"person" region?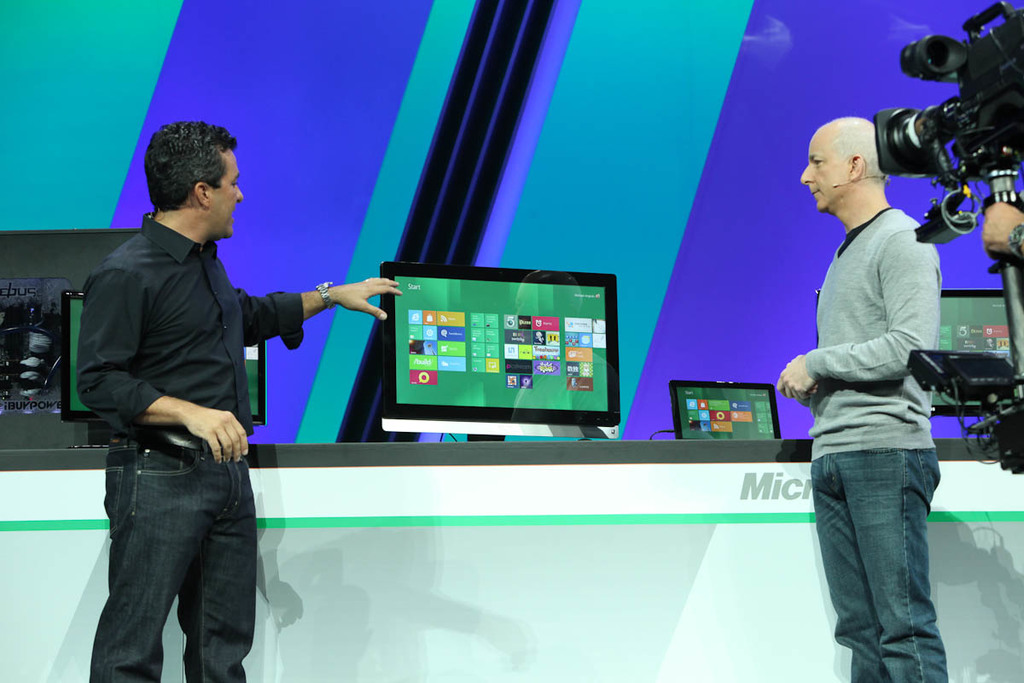
box=[785, 72, 963, 682]
